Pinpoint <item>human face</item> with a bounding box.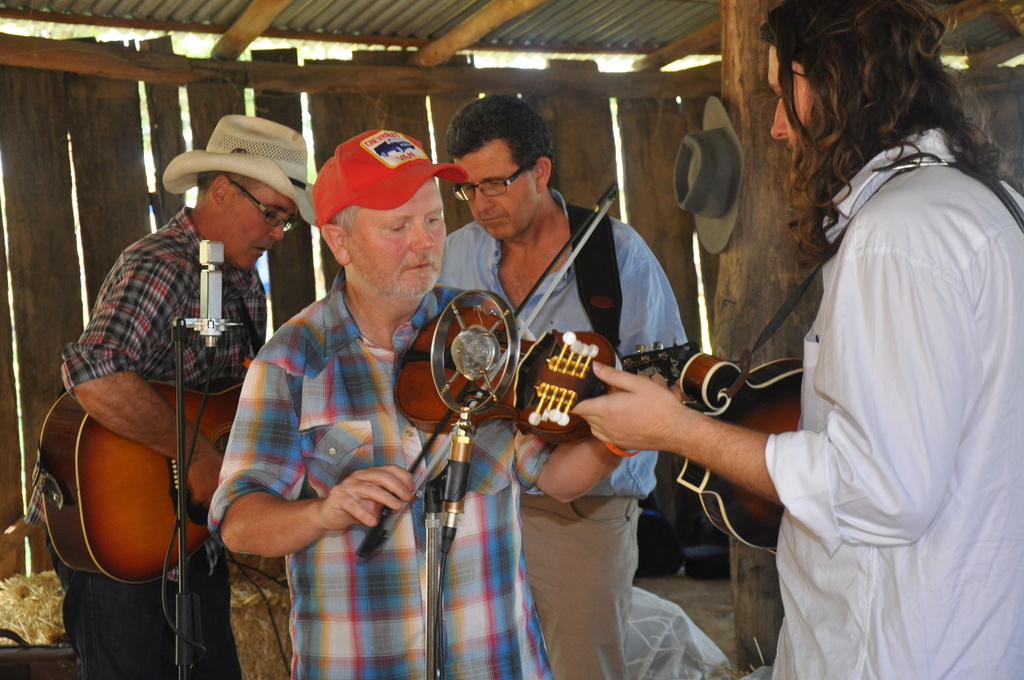
346:182:447:298.
